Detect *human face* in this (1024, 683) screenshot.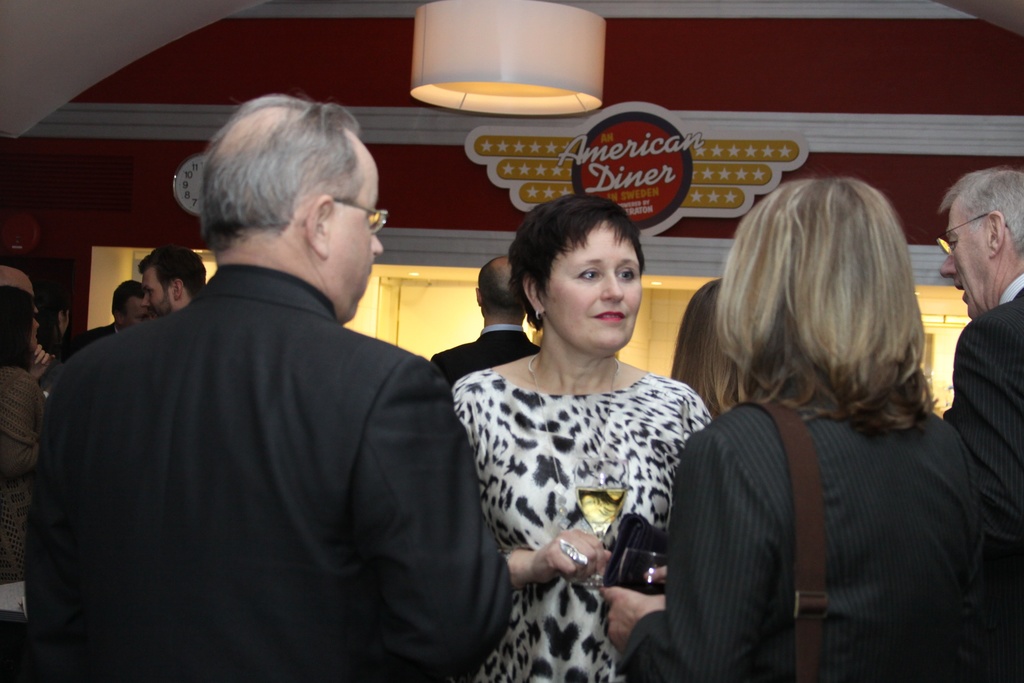
Detection: bbox=(543, 223, 640, 346).
